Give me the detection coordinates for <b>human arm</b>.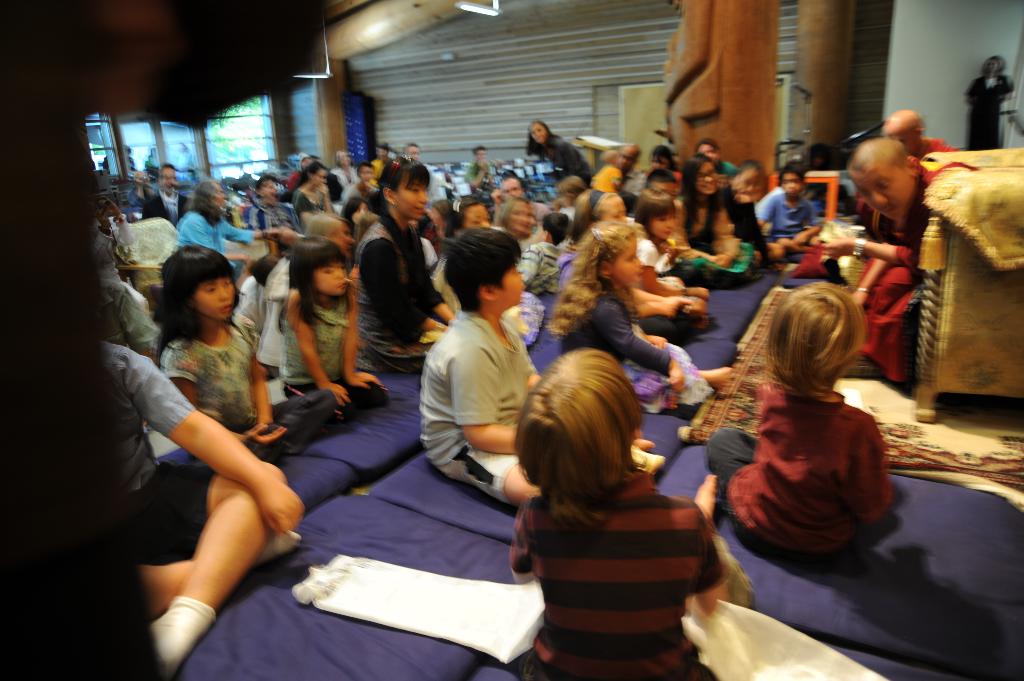
<box>253,358,273,431</box>.
